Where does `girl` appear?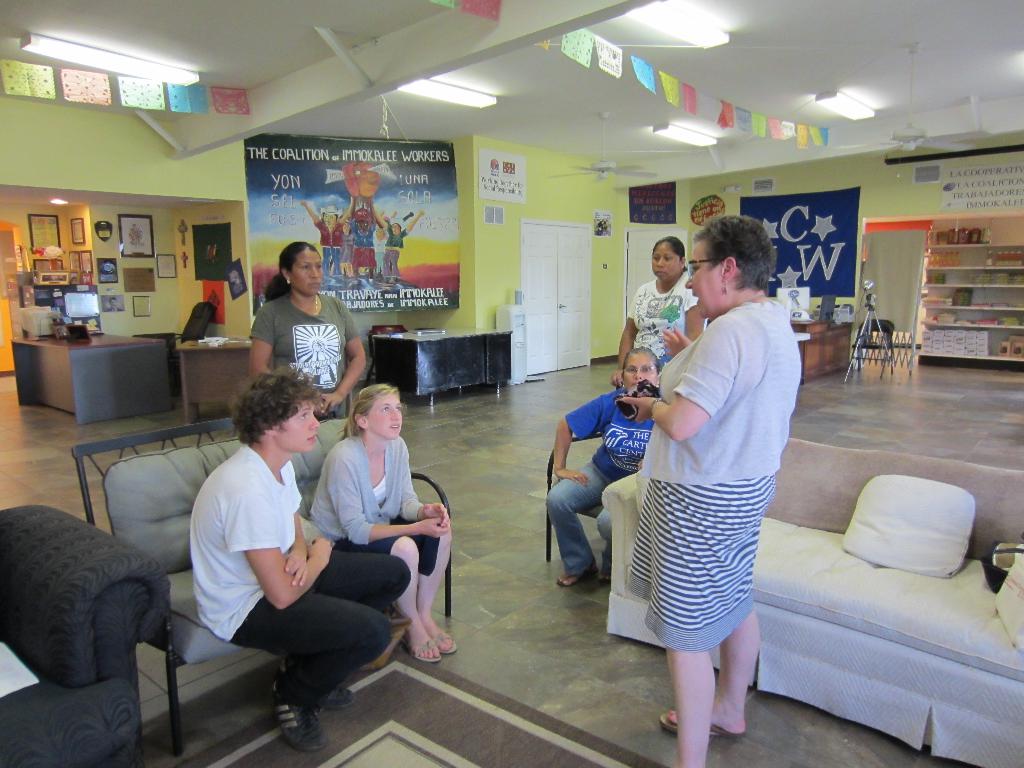
Appears at rect(308, 385, 459, 663).
